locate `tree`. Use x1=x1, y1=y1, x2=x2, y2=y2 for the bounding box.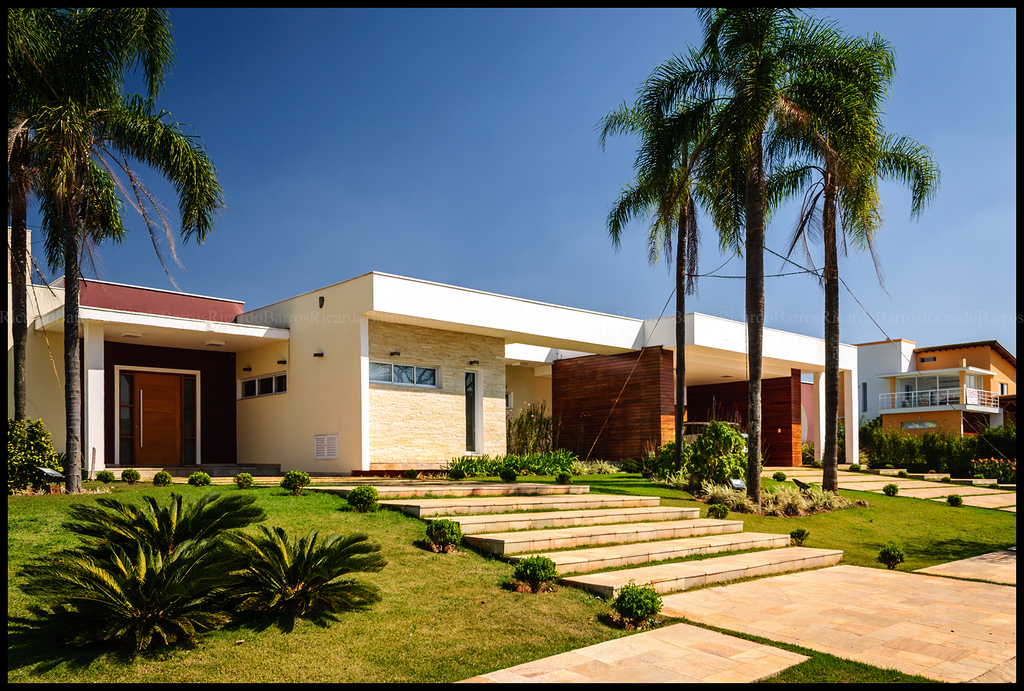
x1=775, y1=36, x2=951, y2=503.
